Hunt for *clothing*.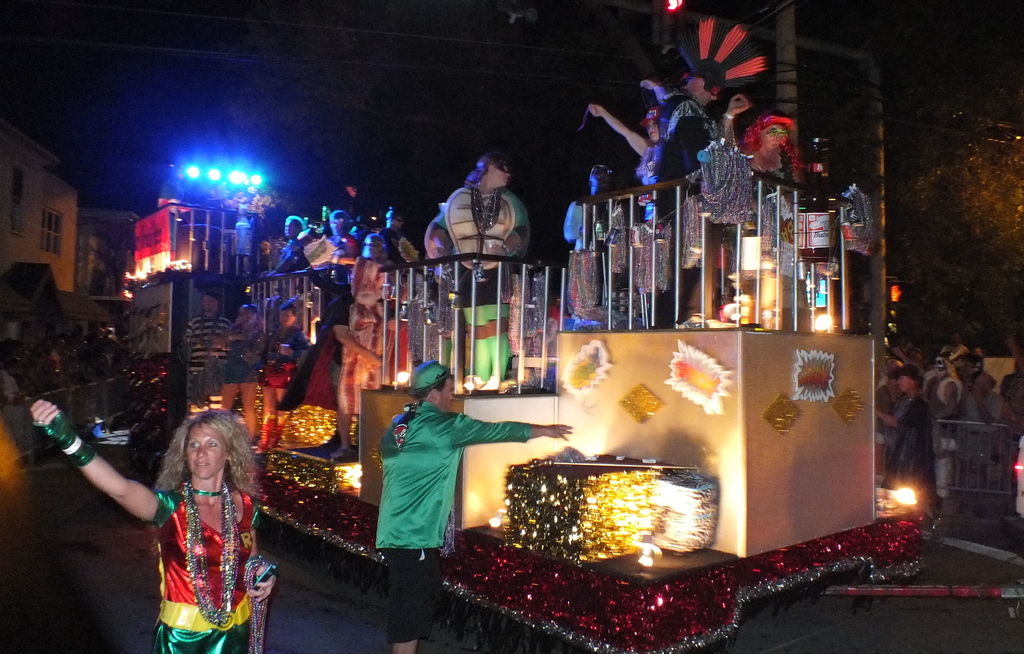
Hunted down at 214 327 262 437.
